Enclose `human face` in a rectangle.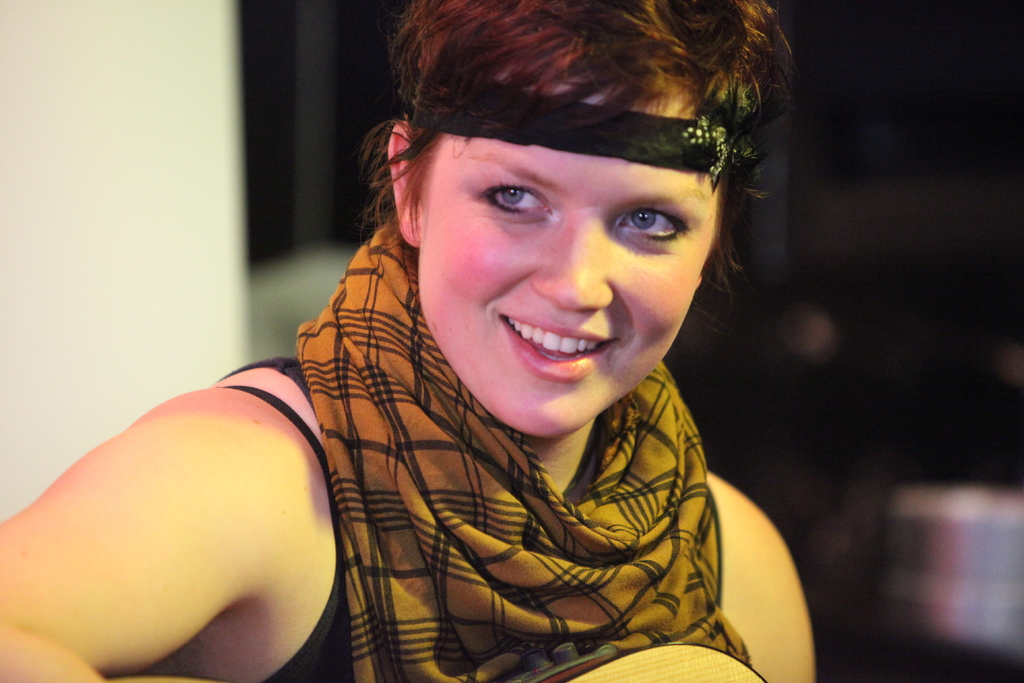
left=417, top=99, right=720, bottom=436.
